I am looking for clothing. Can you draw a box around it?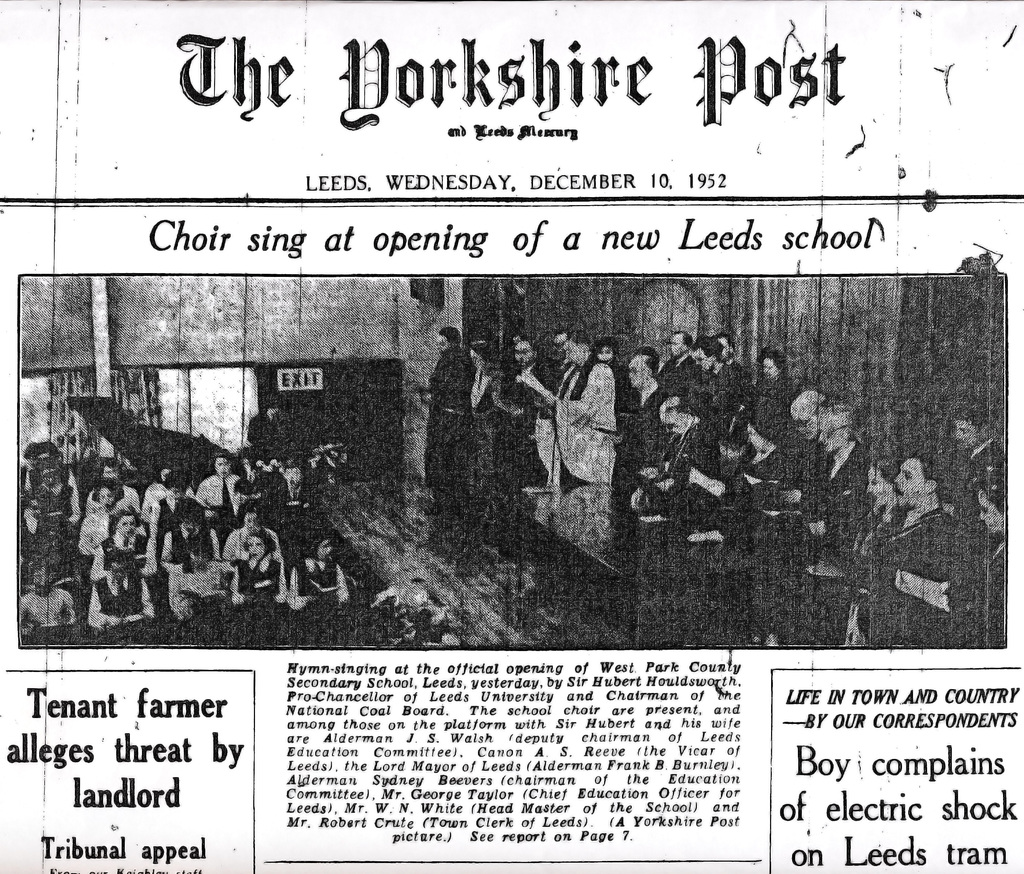
Sure, the bounding box is BBox(288, 560, 346, 651).
